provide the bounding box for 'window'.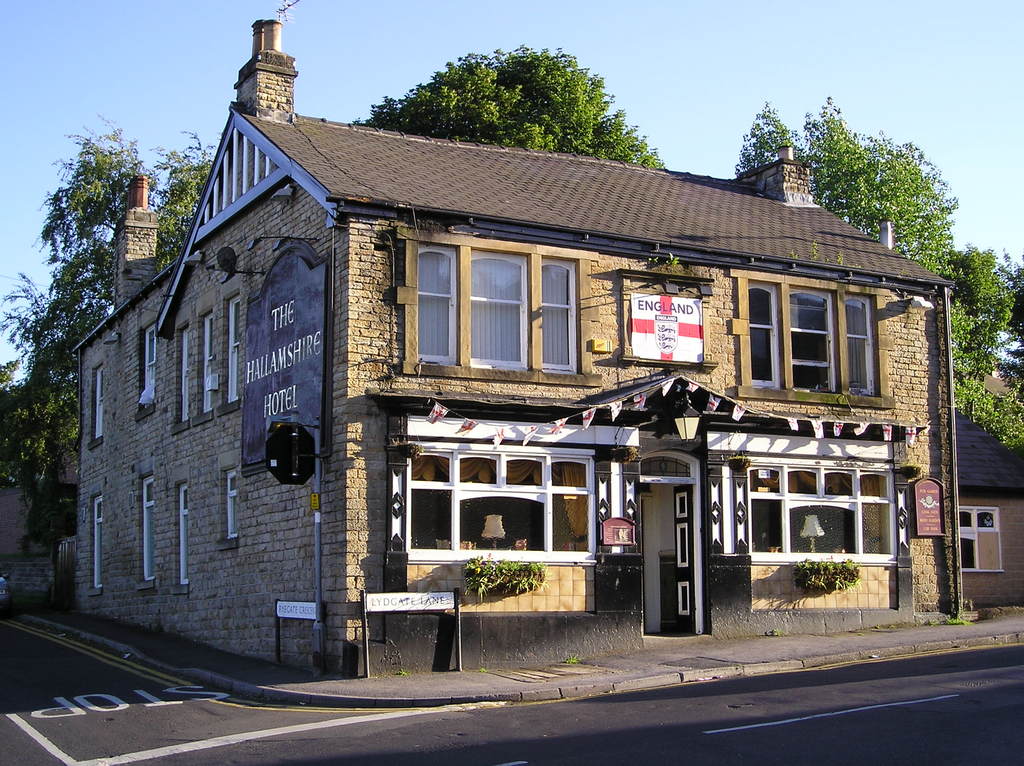
bbox(176, 484, 192, 582).
